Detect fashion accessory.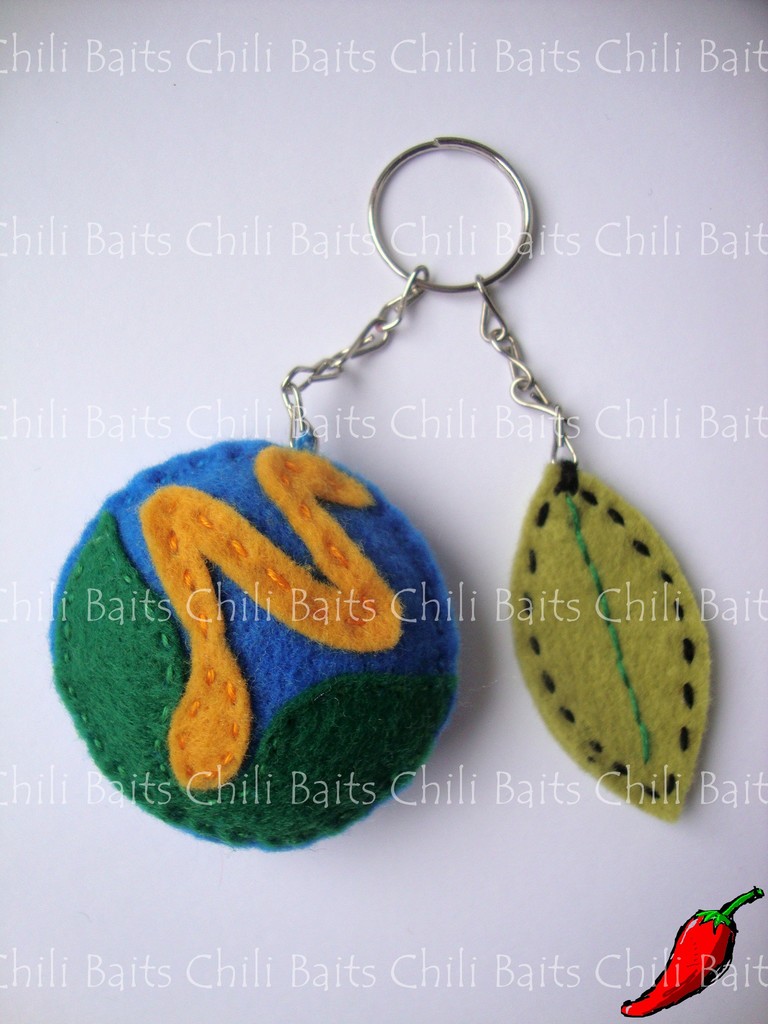
Detected at <bbox>45, 132, 716, 853</bbox>.
